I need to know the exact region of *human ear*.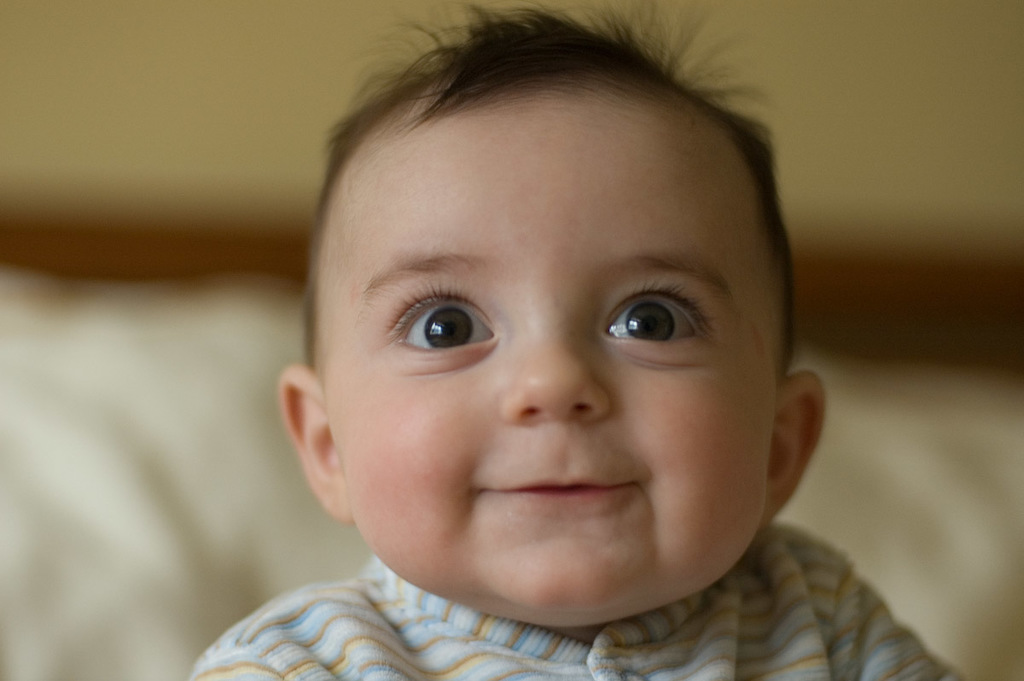
Region: region(767, 371, 828, 532).
